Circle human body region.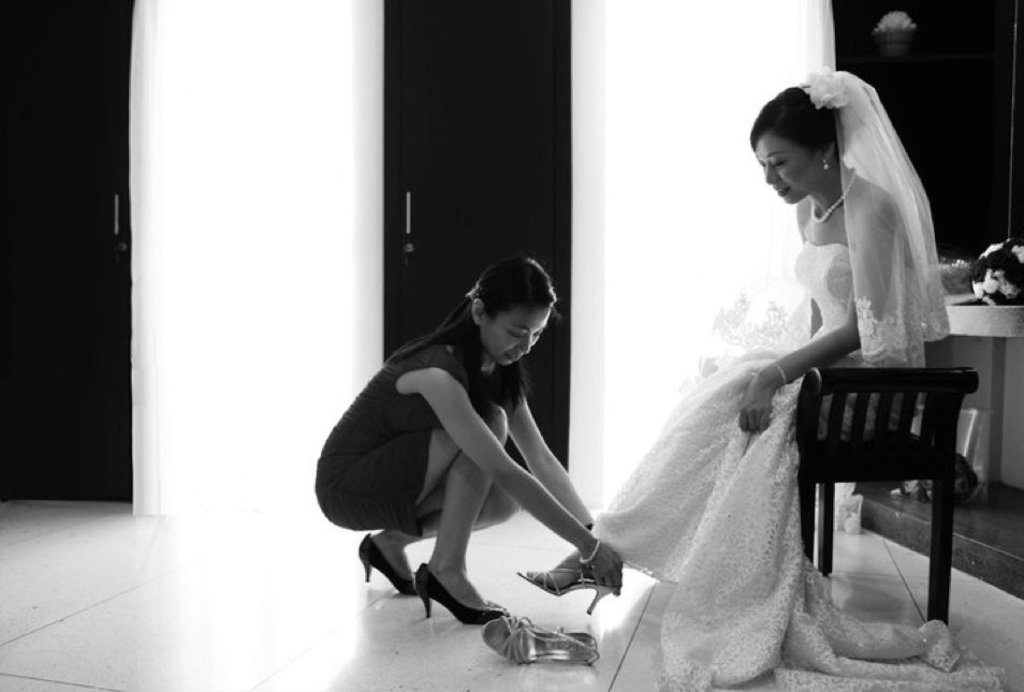
Region: {"left": 339, "top": 253, "right": 618, "bottom": 650}.
